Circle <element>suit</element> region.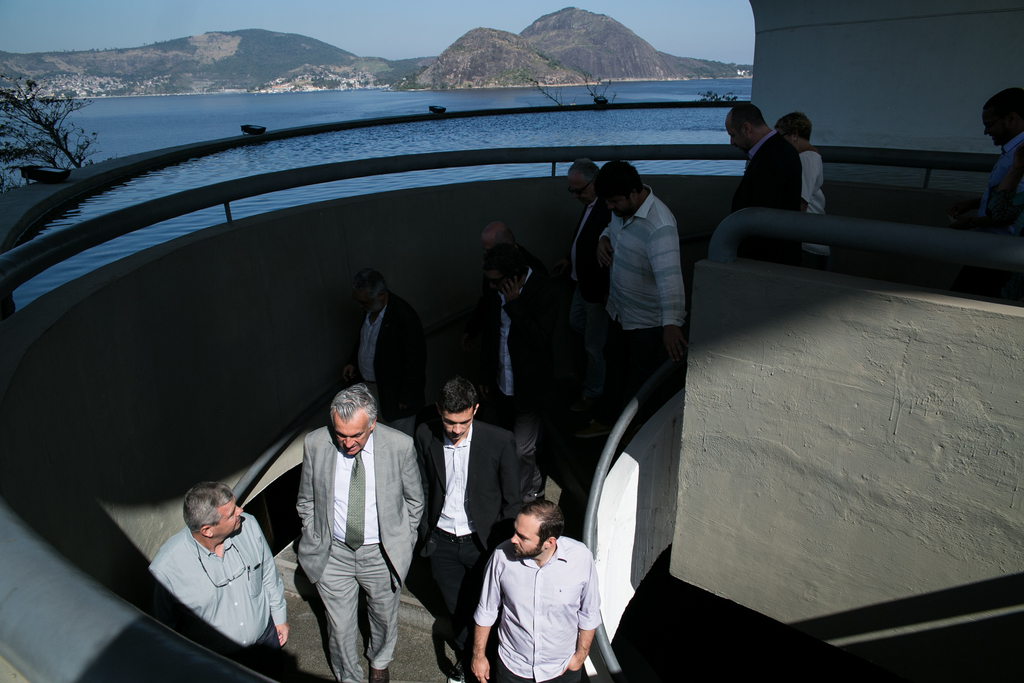
Region: l=566, t=193, r=621, b=304.
